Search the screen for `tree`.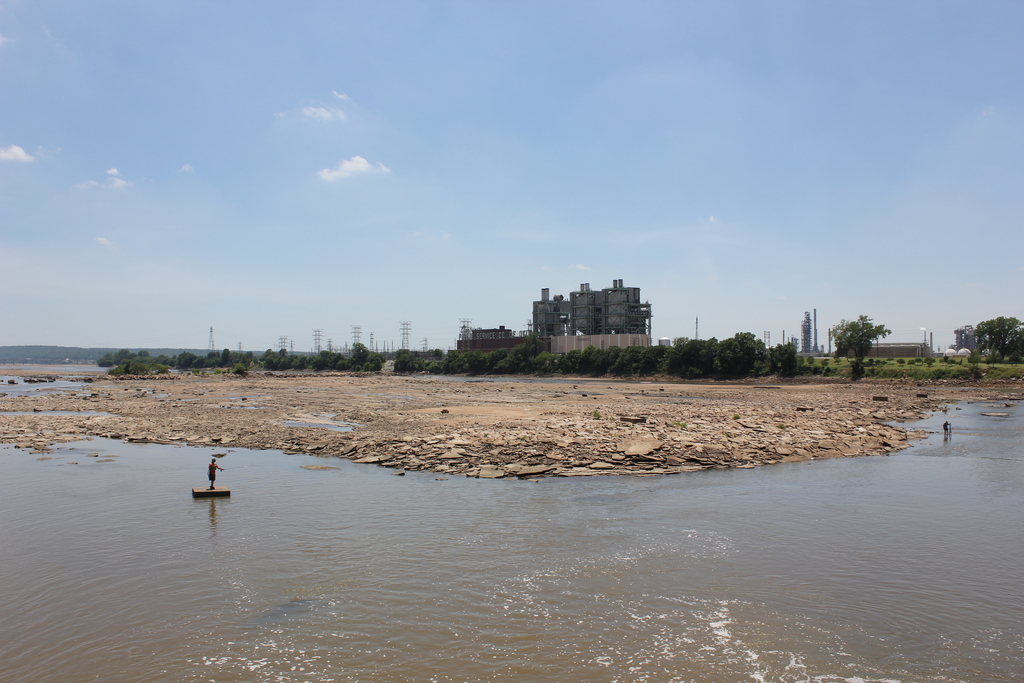
Found at rect(98, 349, 114, 367).
